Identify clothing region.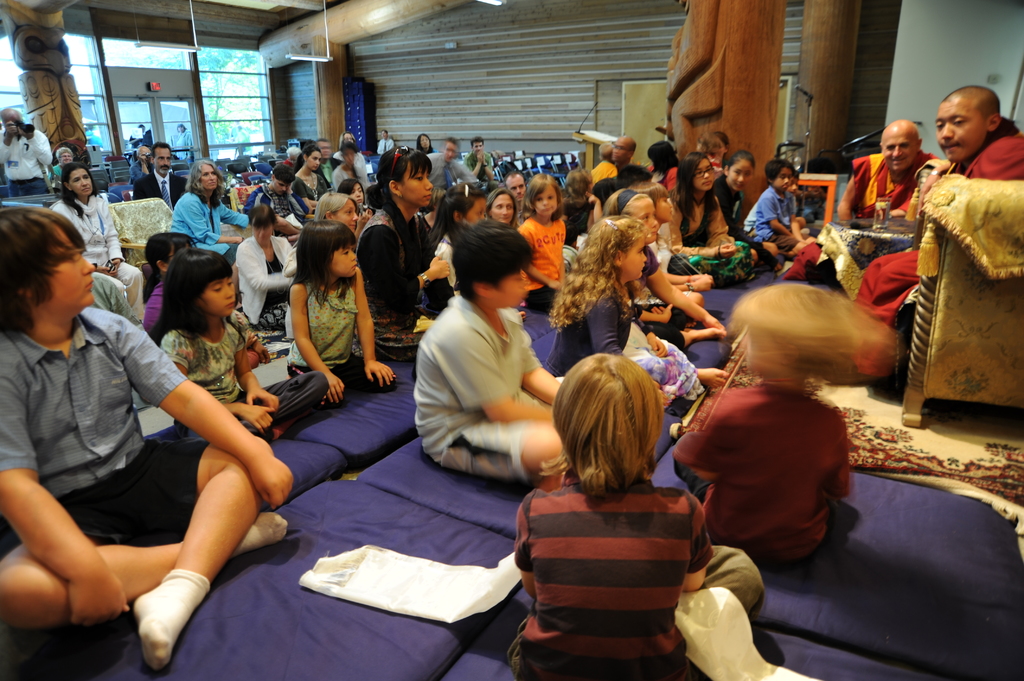
Region: {"left": 355, "top": 191, "right": 449, "bottom": 333}.
